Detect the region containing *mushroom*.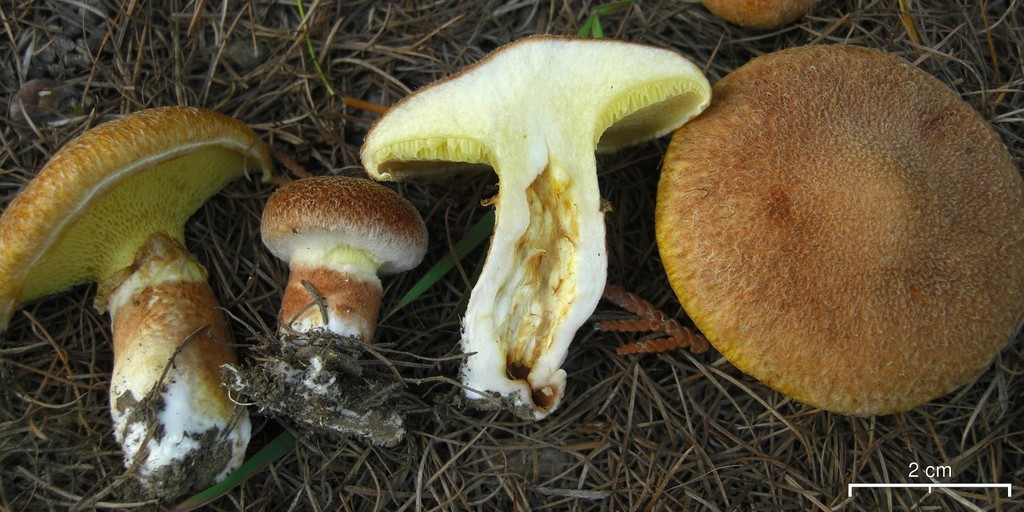
Rect(654, 46, 1023, 421).
